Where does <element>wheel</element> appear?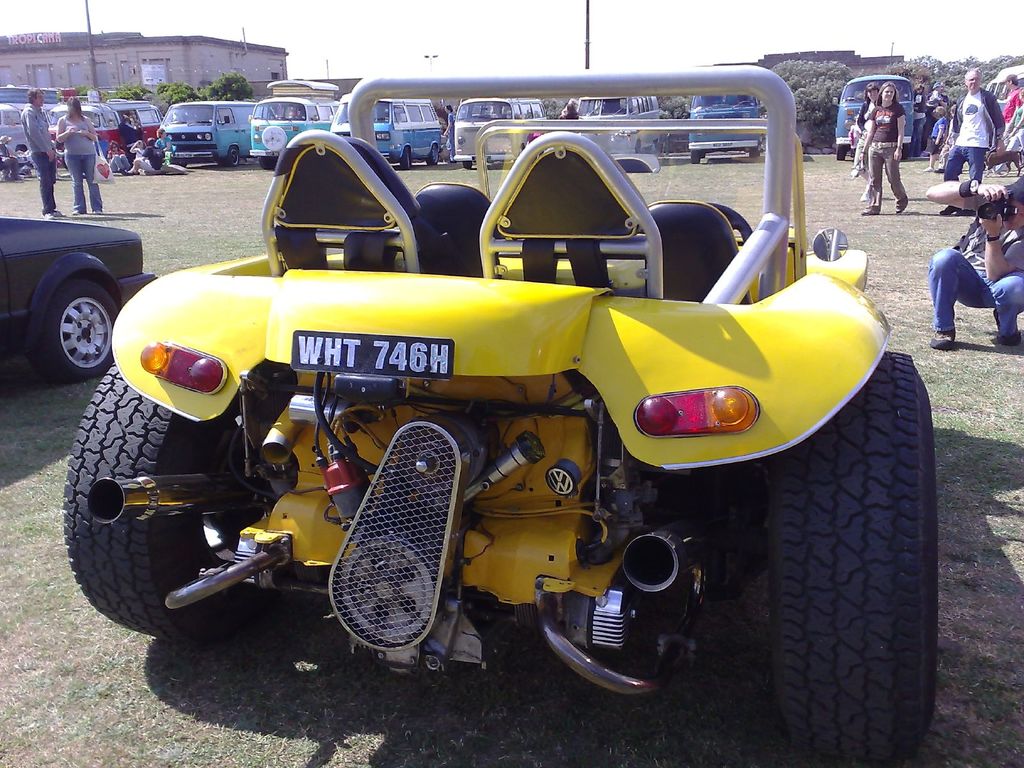
Appears at region(226, 149, 241, 172).
